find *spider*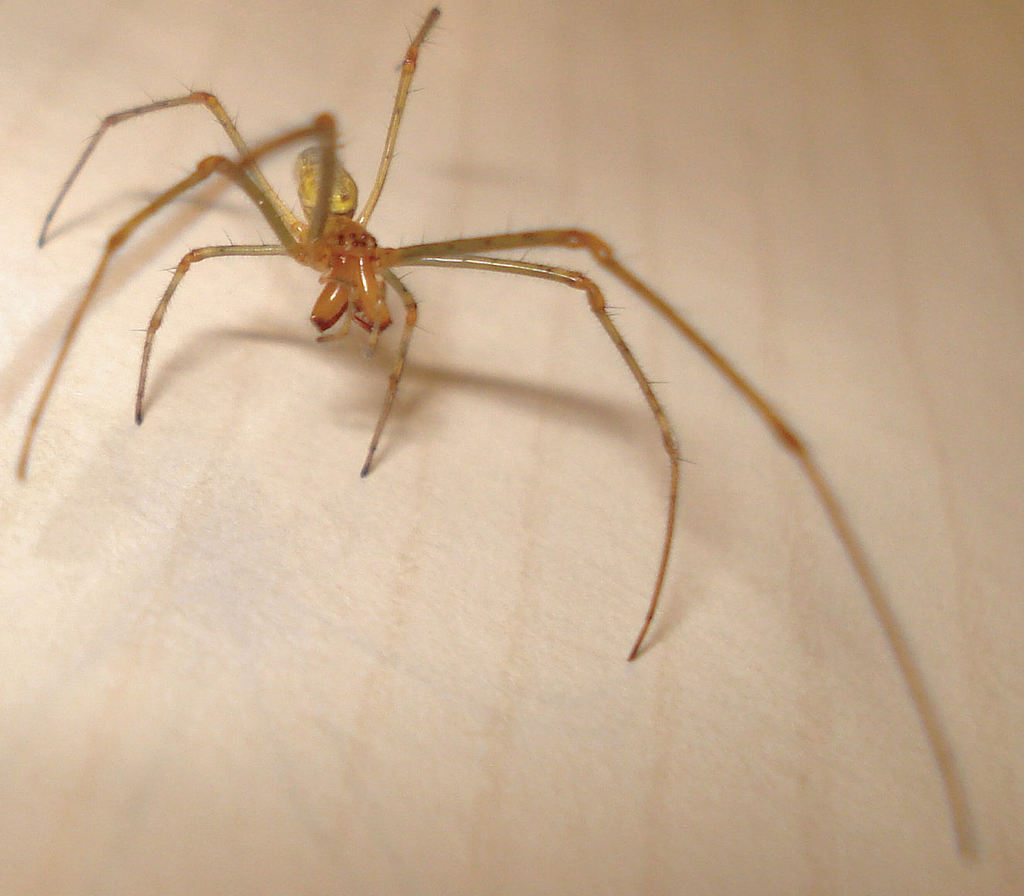
<box>12,0,985,861</box>
